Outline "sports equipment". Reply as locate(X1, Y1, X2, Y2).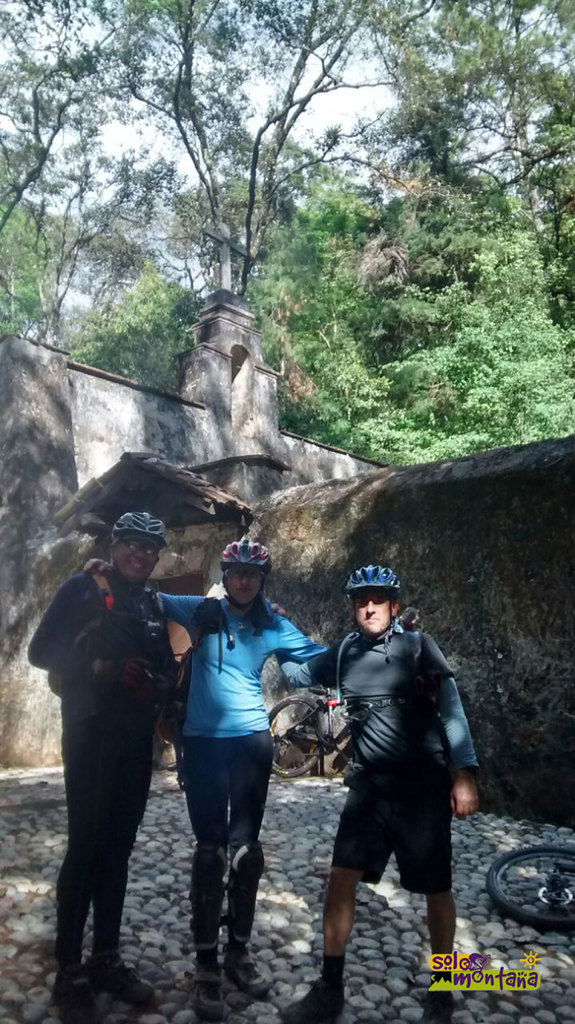
locate(277, 974, 345, 1023).
